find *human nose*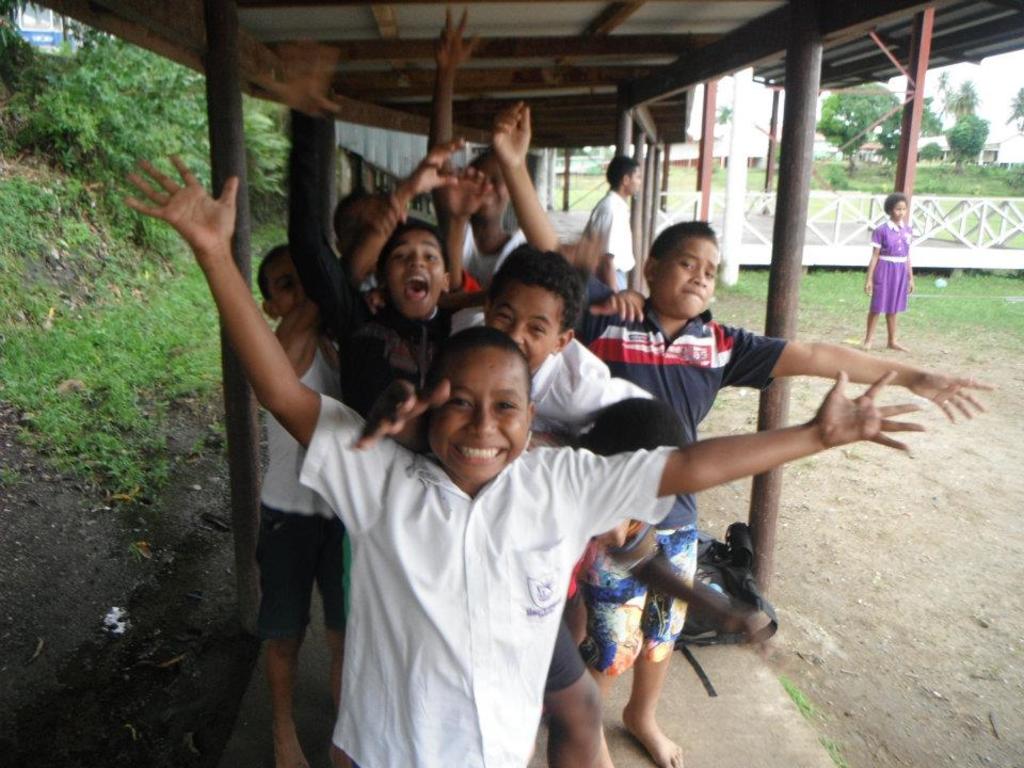
region(407, 253, 427, 265)
